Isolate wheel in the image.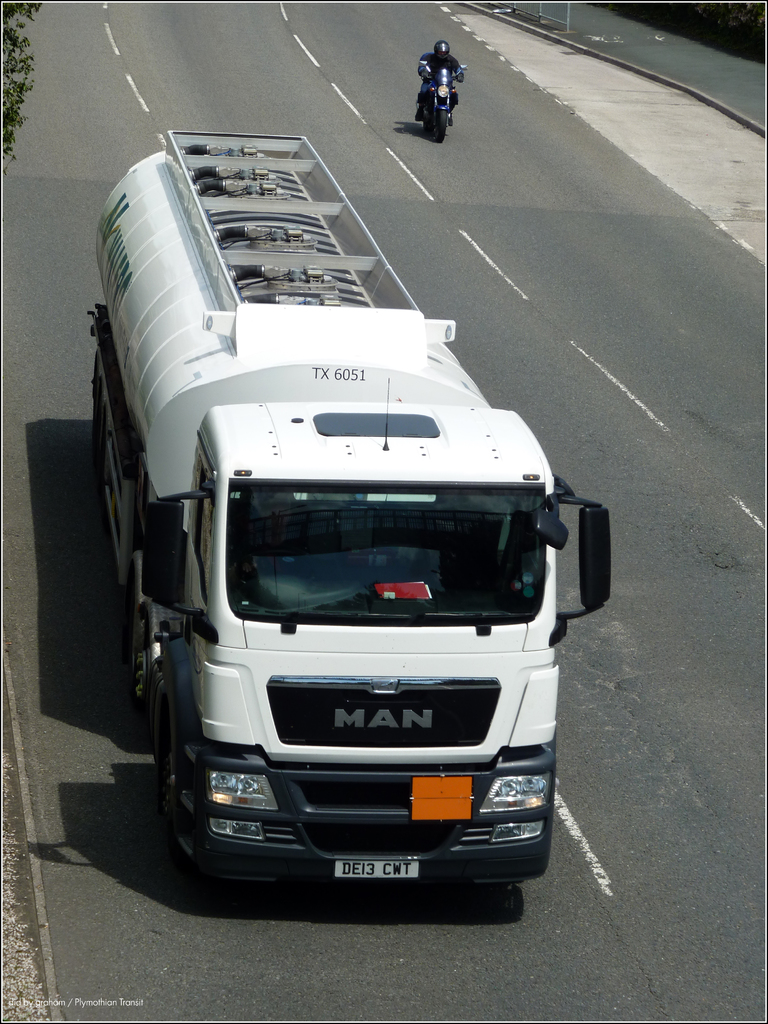
Isolated region: Rect(436, 95, 449, 145).
